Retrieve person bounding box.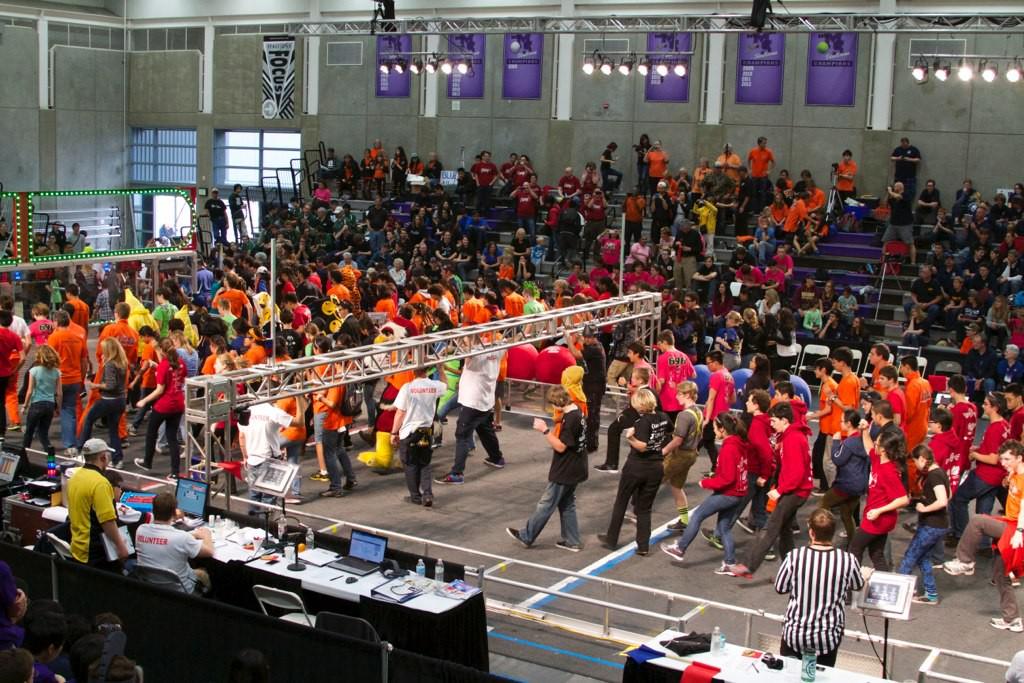
Bounding box: bbox(373, 157, 386, 194).
